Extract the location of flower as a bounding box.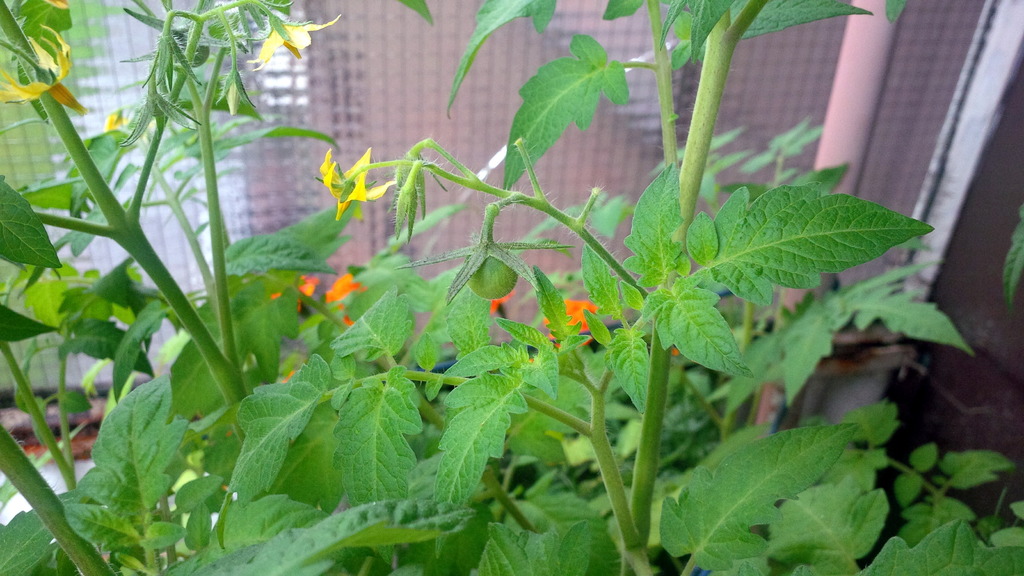
{"x1": 267, "y1": 271, "x2": 322, "y2": 314}.
